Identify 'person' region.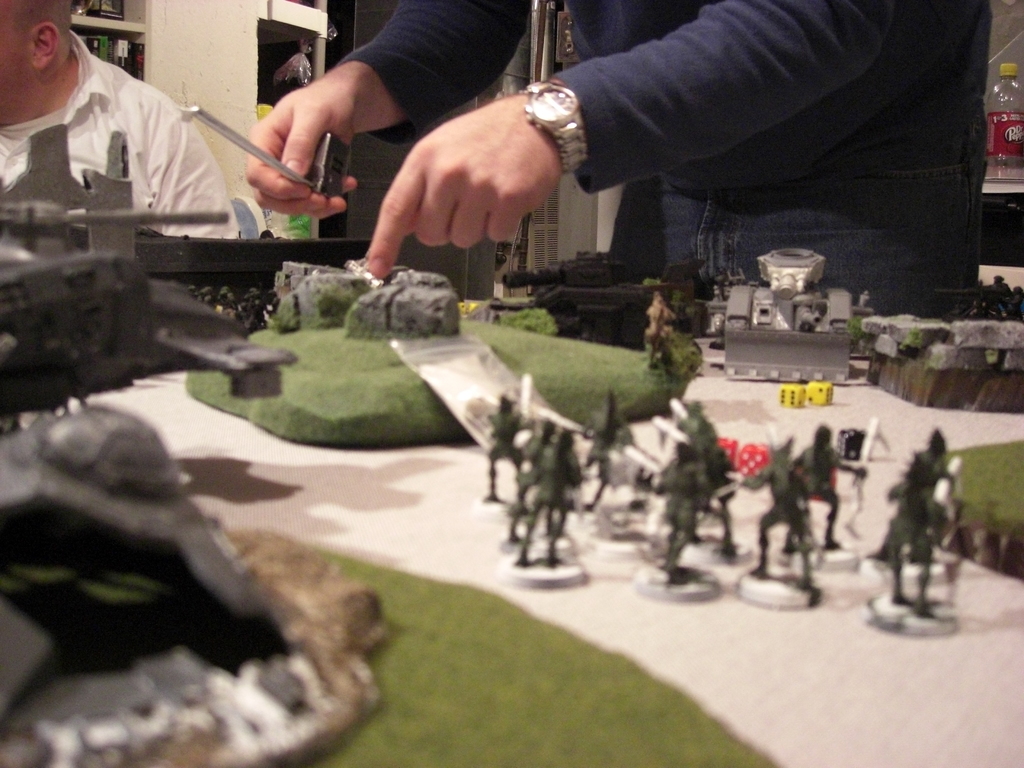
Region: [x1=0, y1=0, x2=239, y2=252].
